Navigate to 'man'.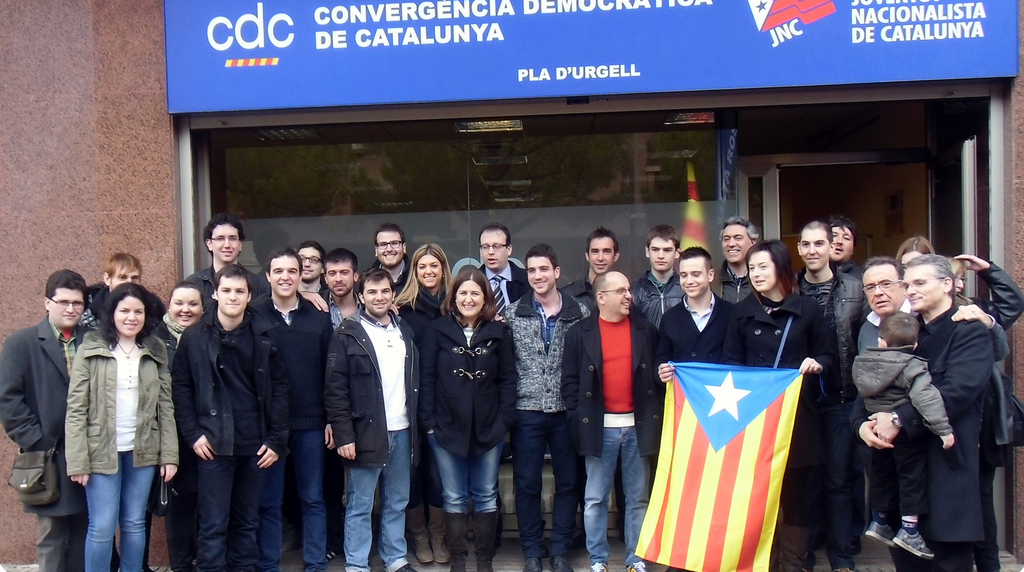
Navigation target: l=627, t=224, r=691, b=321.
